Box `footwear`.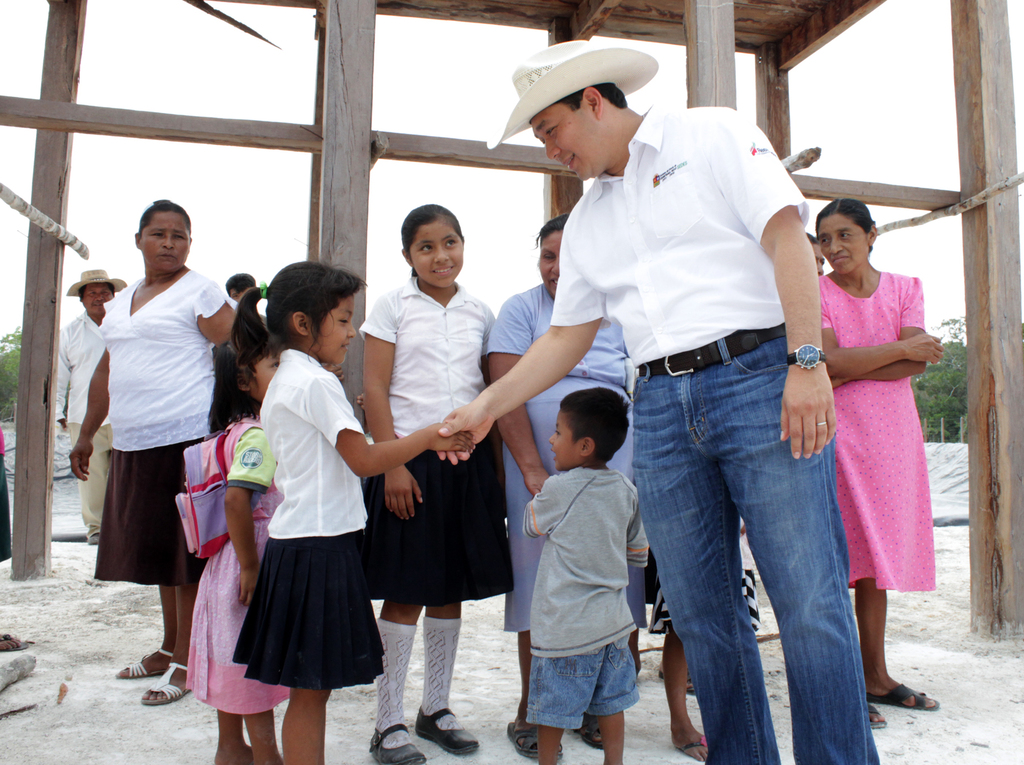
867 683 940 709.
